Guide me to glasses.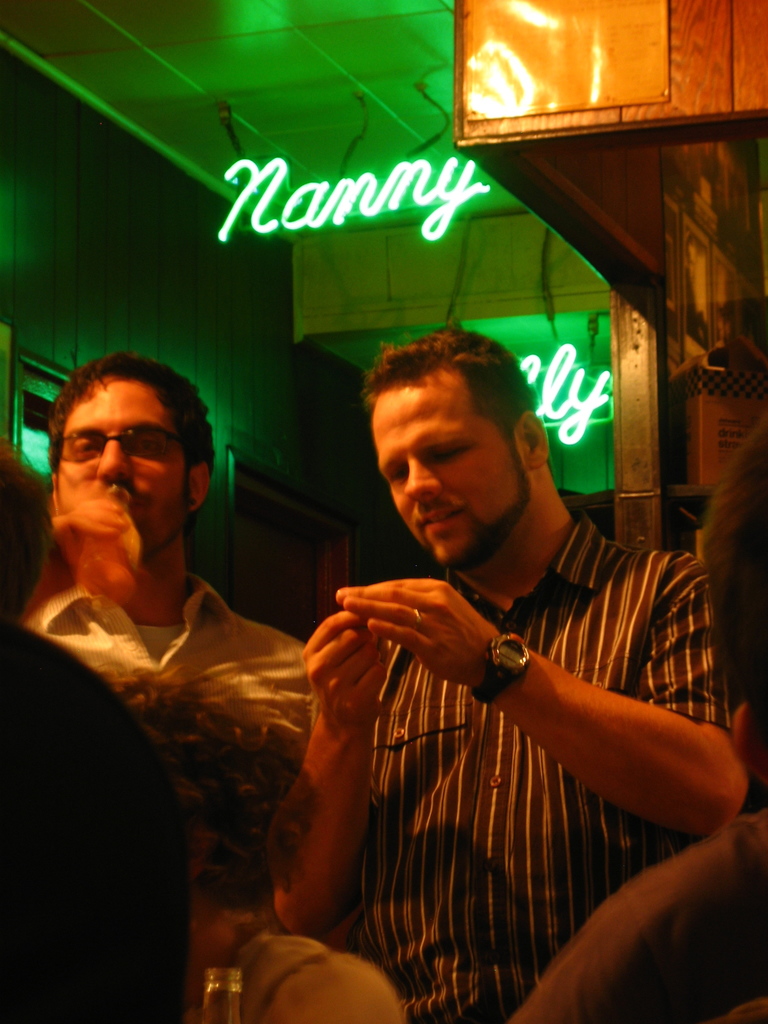
Guidance: crop(44, 425, 198, 472).
